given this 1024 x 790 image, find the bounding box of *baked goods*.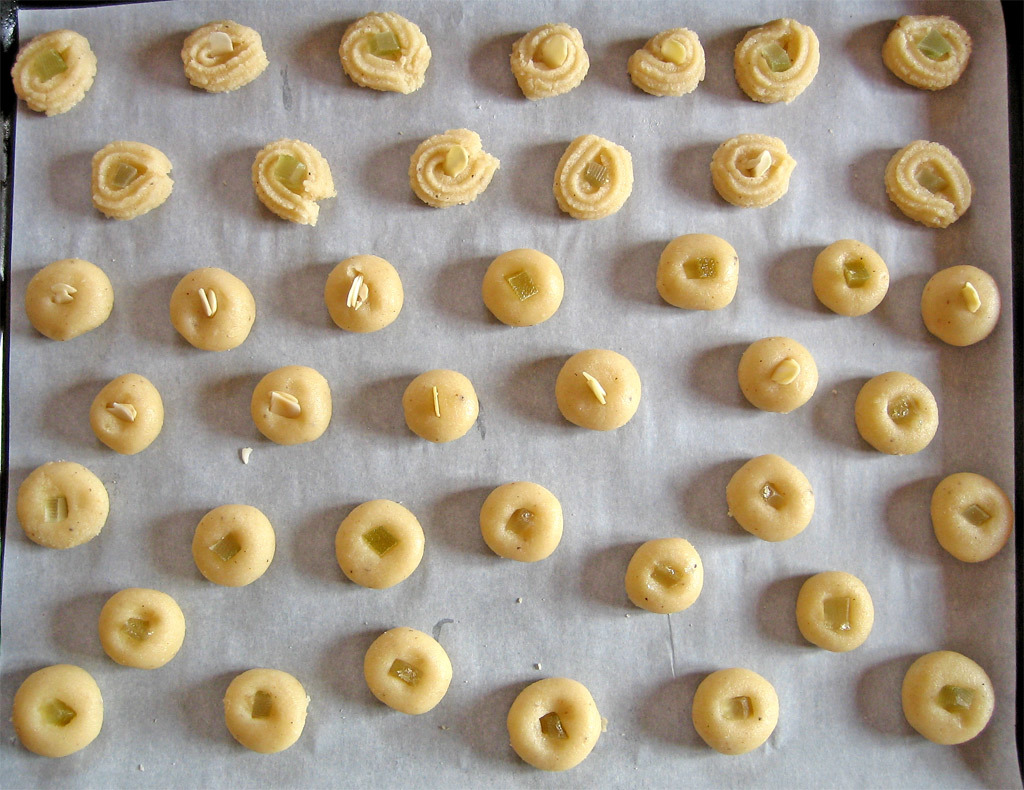
482 246 564 324.
